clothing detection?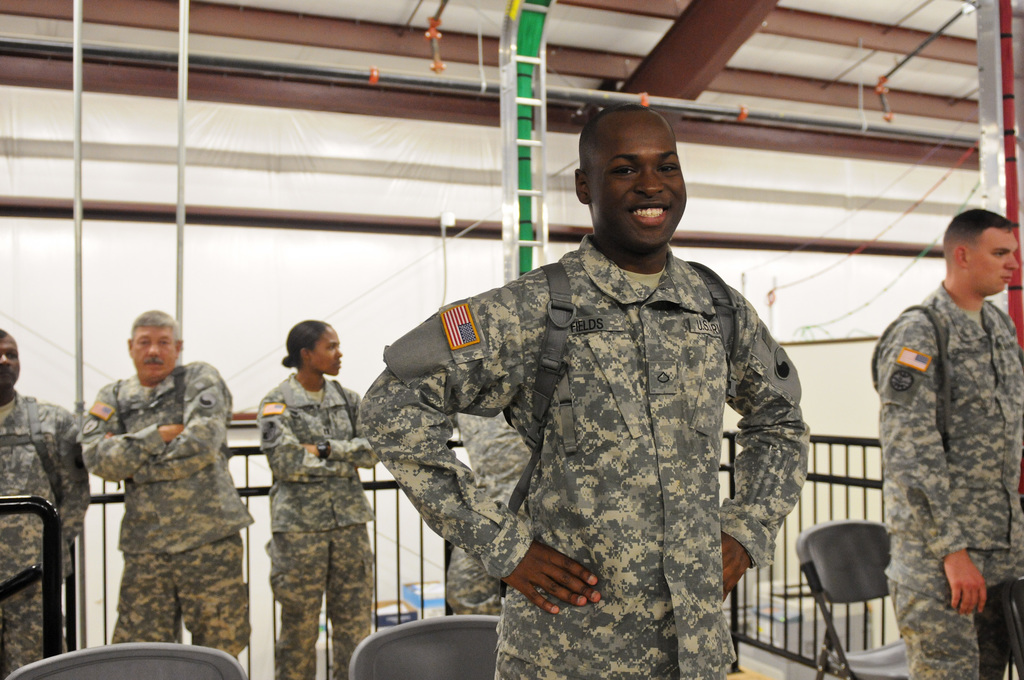
{"x1": 444, "y1": 407, "x2": 502, "y2": 608}
